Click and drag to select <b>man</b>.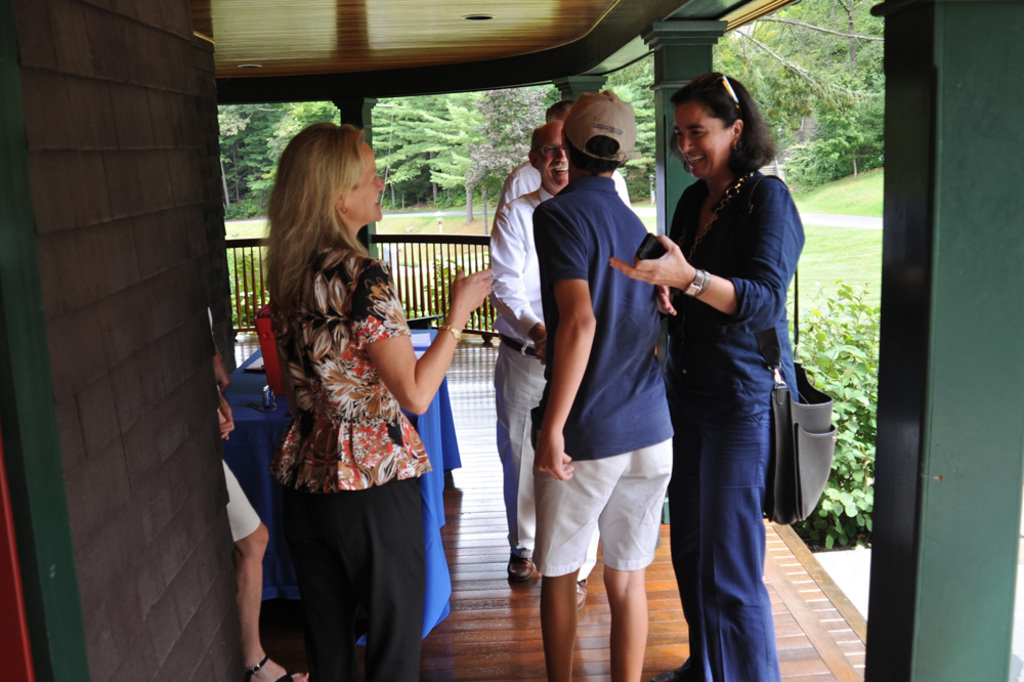
Selection: (488, 124, 604, 578).
